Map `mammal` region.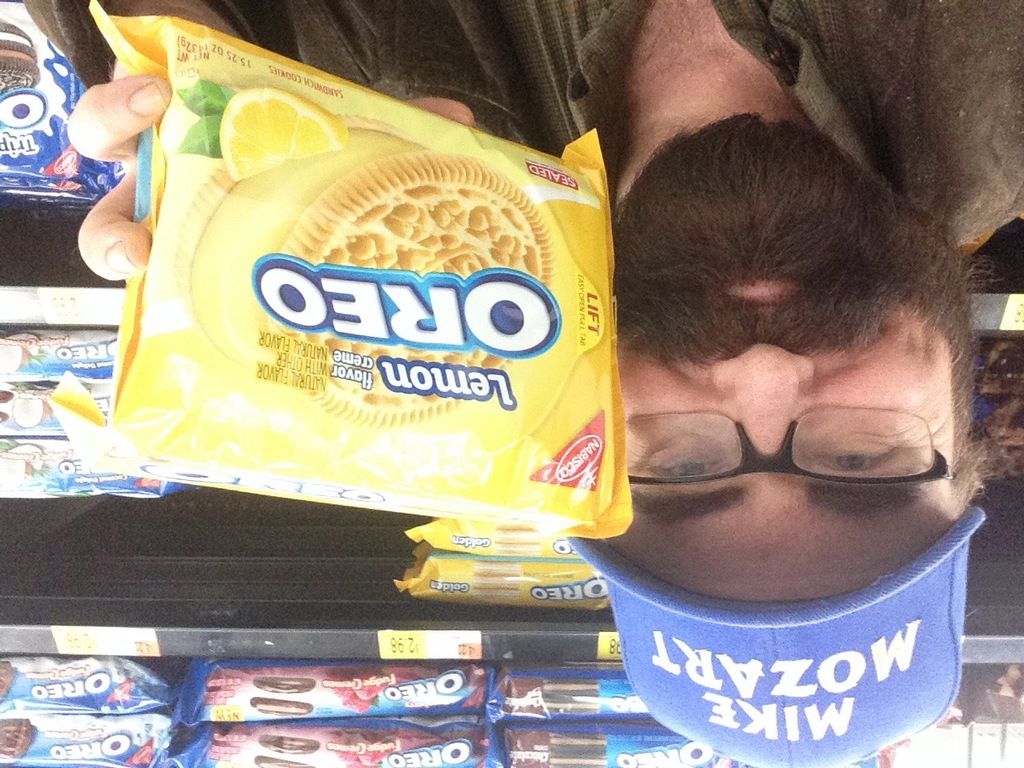
Mapped to (left=5, top=0, right=1023, bottom=767).
